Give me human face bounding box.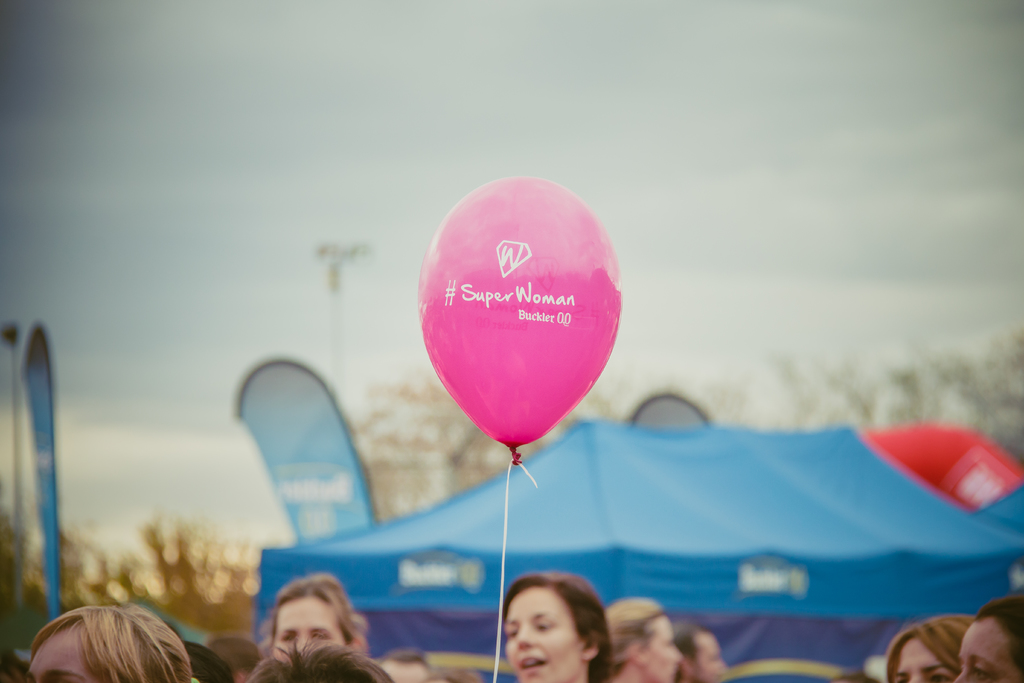
rect(636, 618, 681, 682).
